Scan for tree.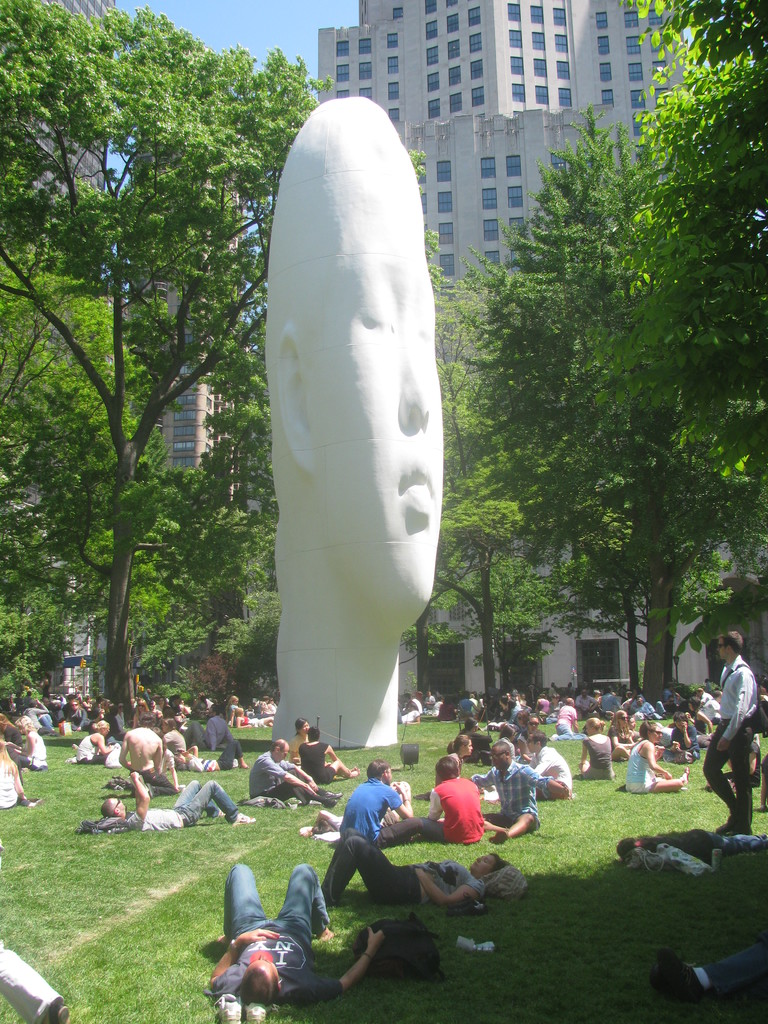
Scan result: region(0, 444, 80, 692).
